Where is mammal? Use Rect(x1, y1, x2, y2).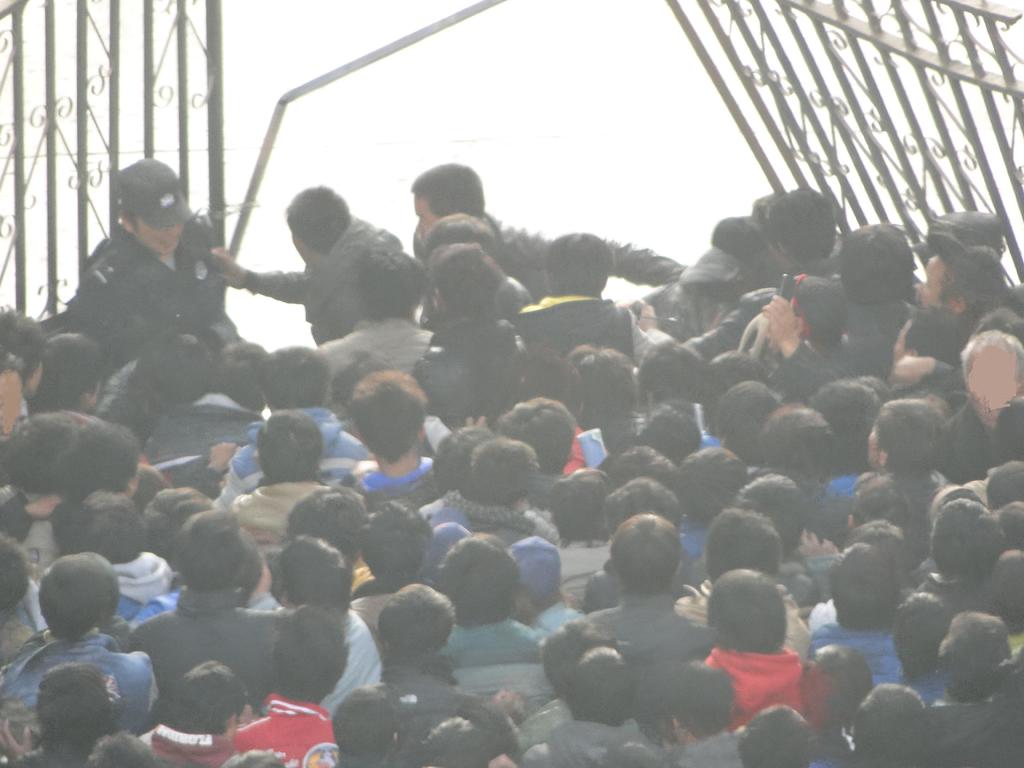
Rect(291, 481, 374, 597).
